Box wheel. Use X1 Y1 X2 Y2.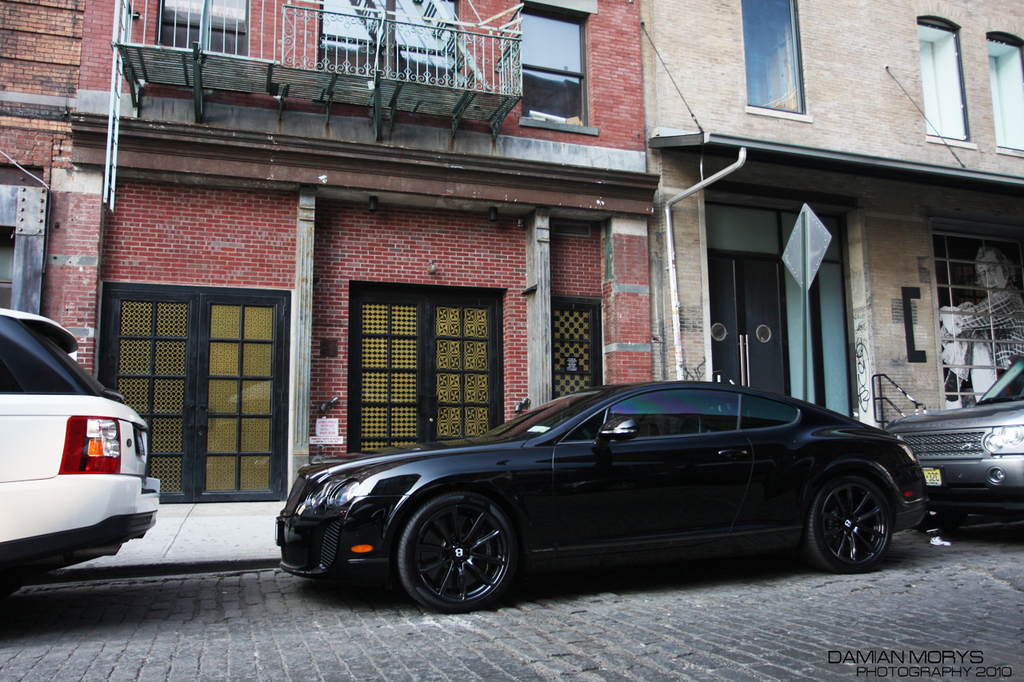
805 476 895 573.
